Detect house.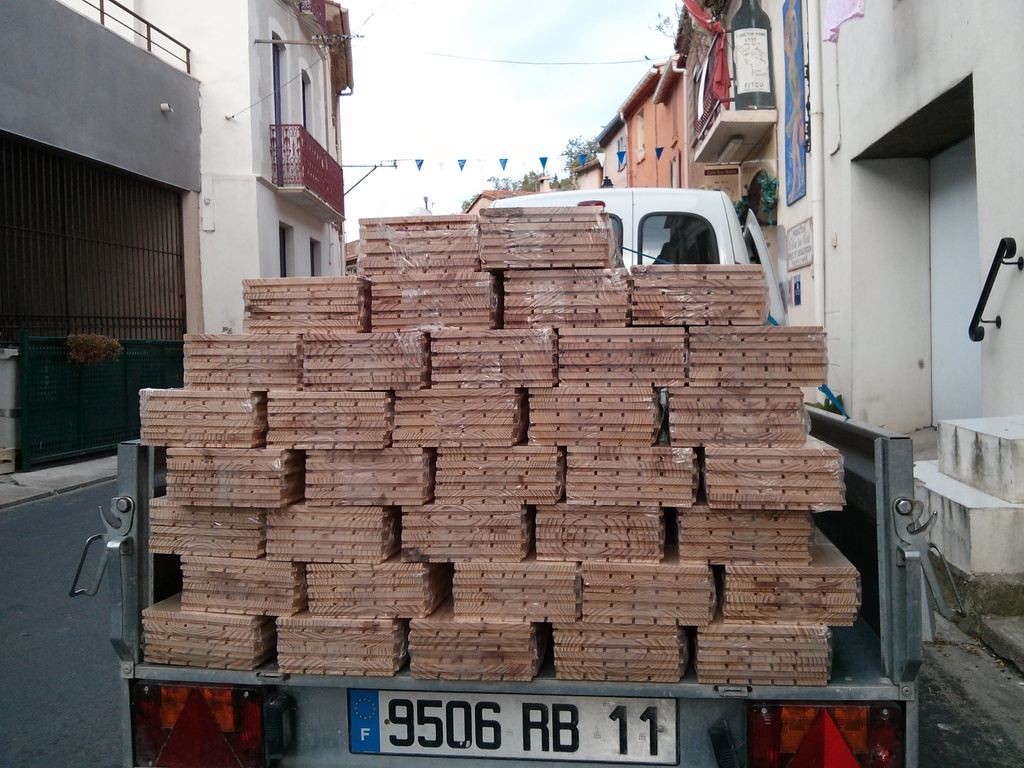
Detected at [left=132, top=4, right=355, bottom=329].
